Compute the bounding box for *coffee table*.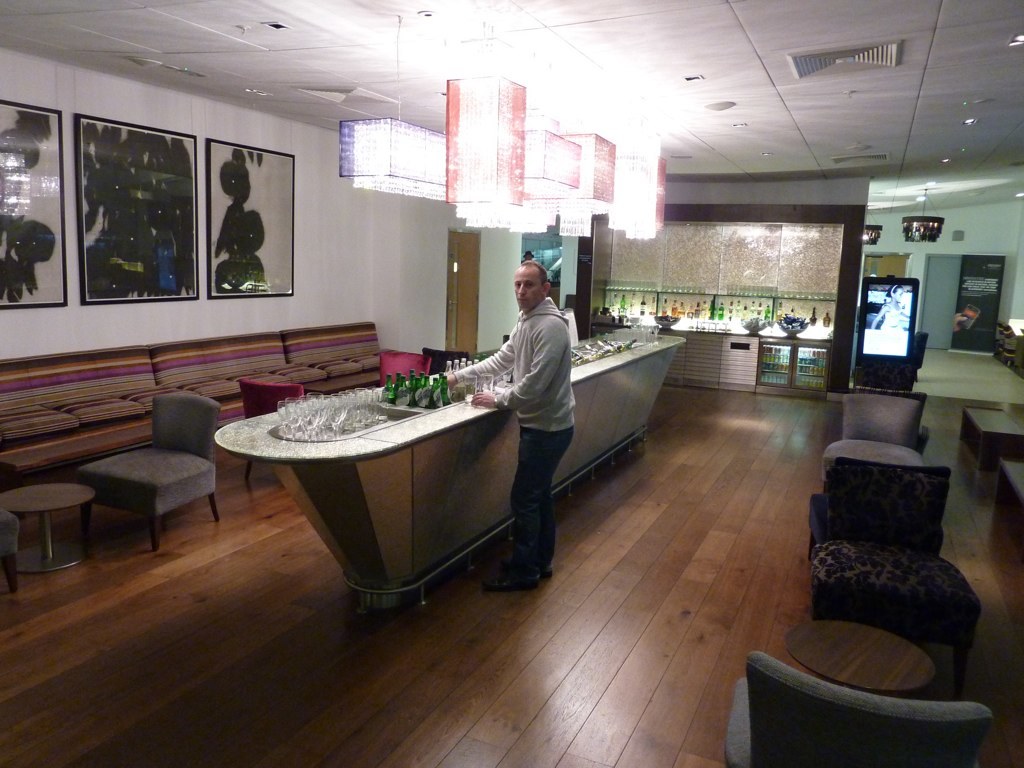
<bbox>0, 480, 92, 567</bbox>.
